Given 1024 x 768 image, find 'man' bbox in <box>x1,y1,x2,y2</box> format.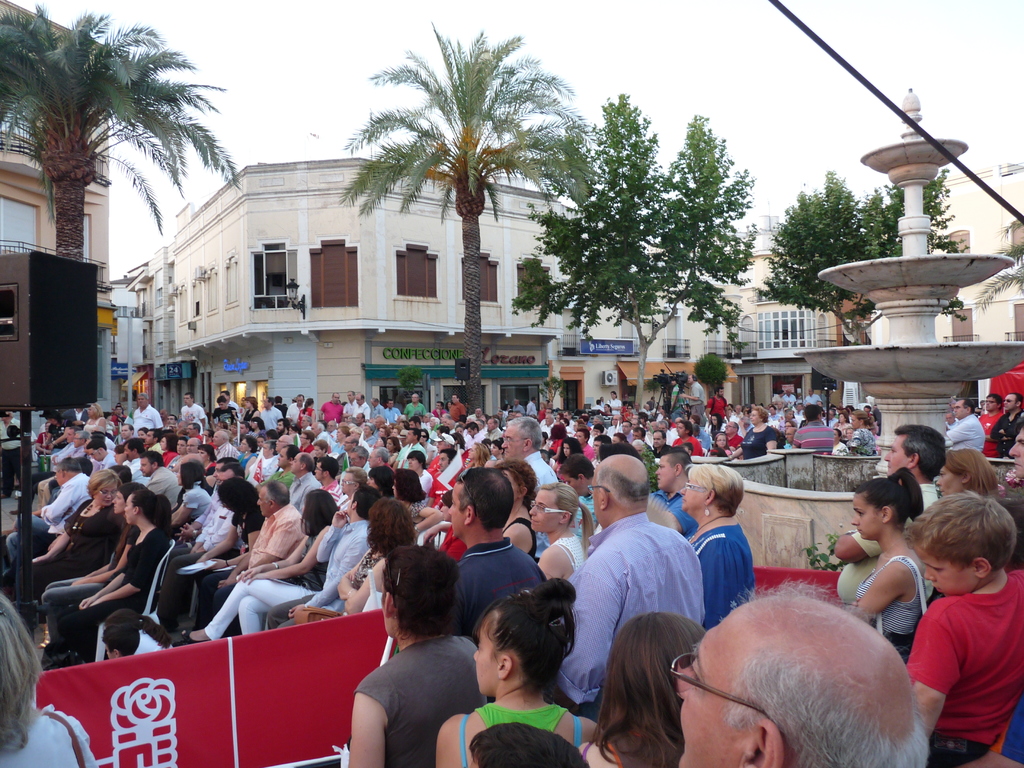
<box>650,456,697,538</box>.
